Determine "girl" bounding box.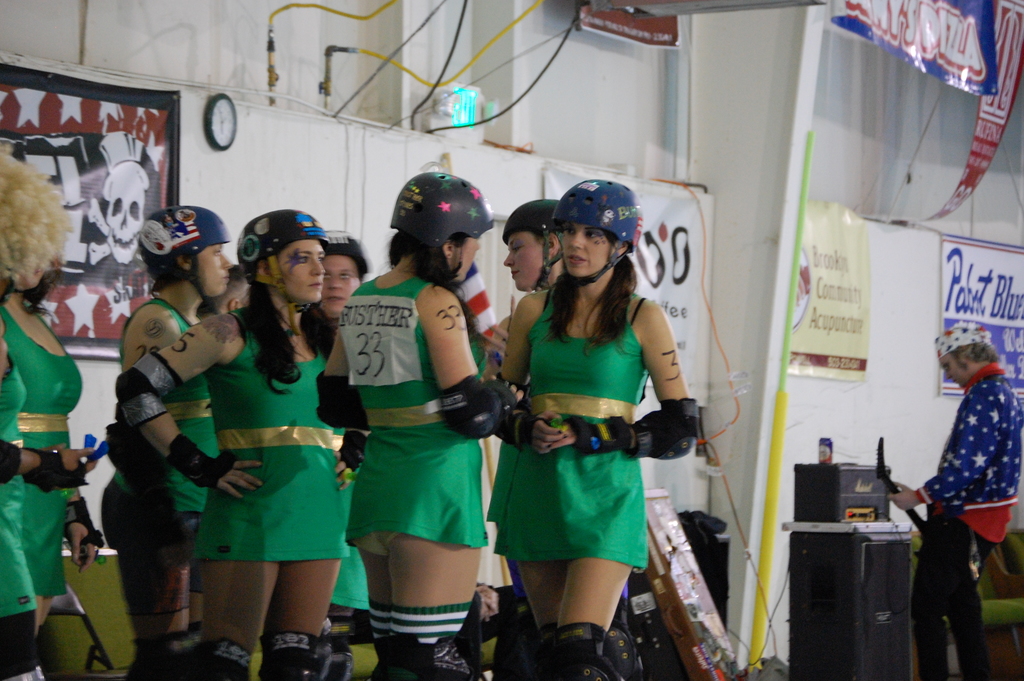
Determined: (x1=102, y1=203, x2=235, y2=680).
